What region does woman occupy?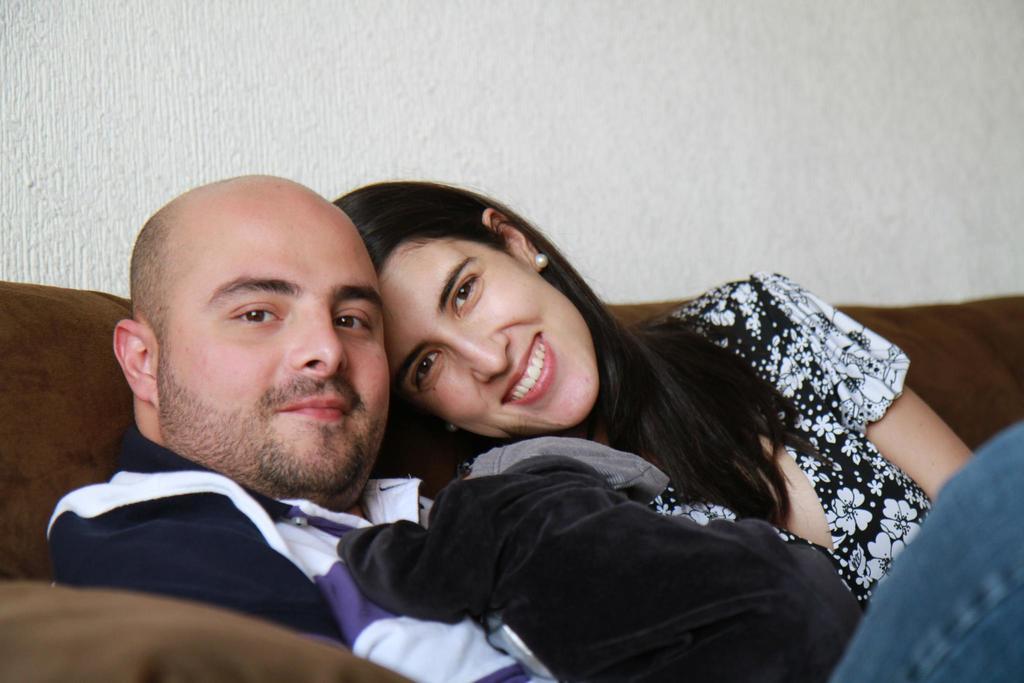
224/138/944/680.
